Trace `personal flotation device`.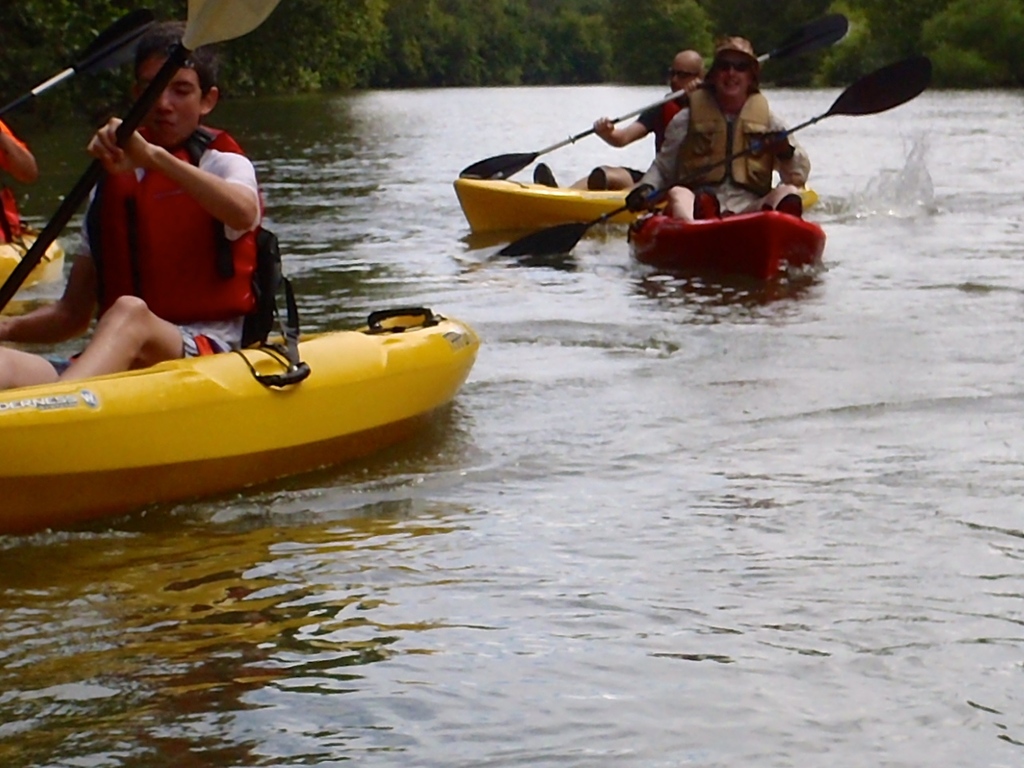
Traced to 674/83/781/204.
